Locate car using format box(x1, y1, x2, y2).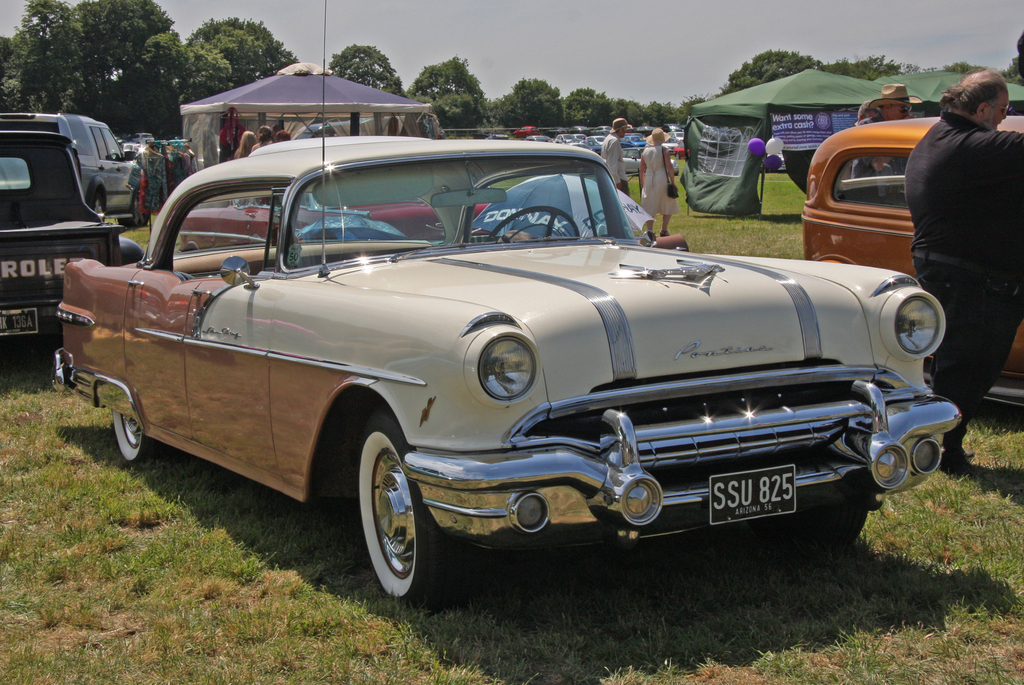
box(0, 112, 145, 228).
